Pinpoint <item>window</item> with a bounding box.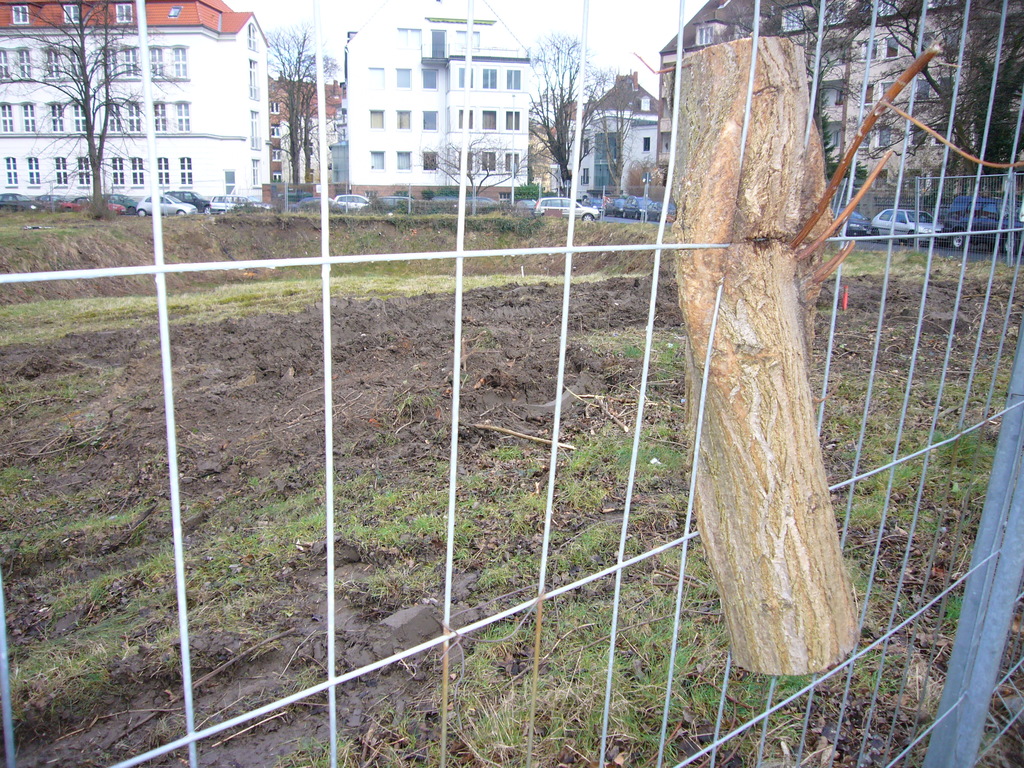
pyautogui.locateOnScreen(1, 156, 24, 189).
